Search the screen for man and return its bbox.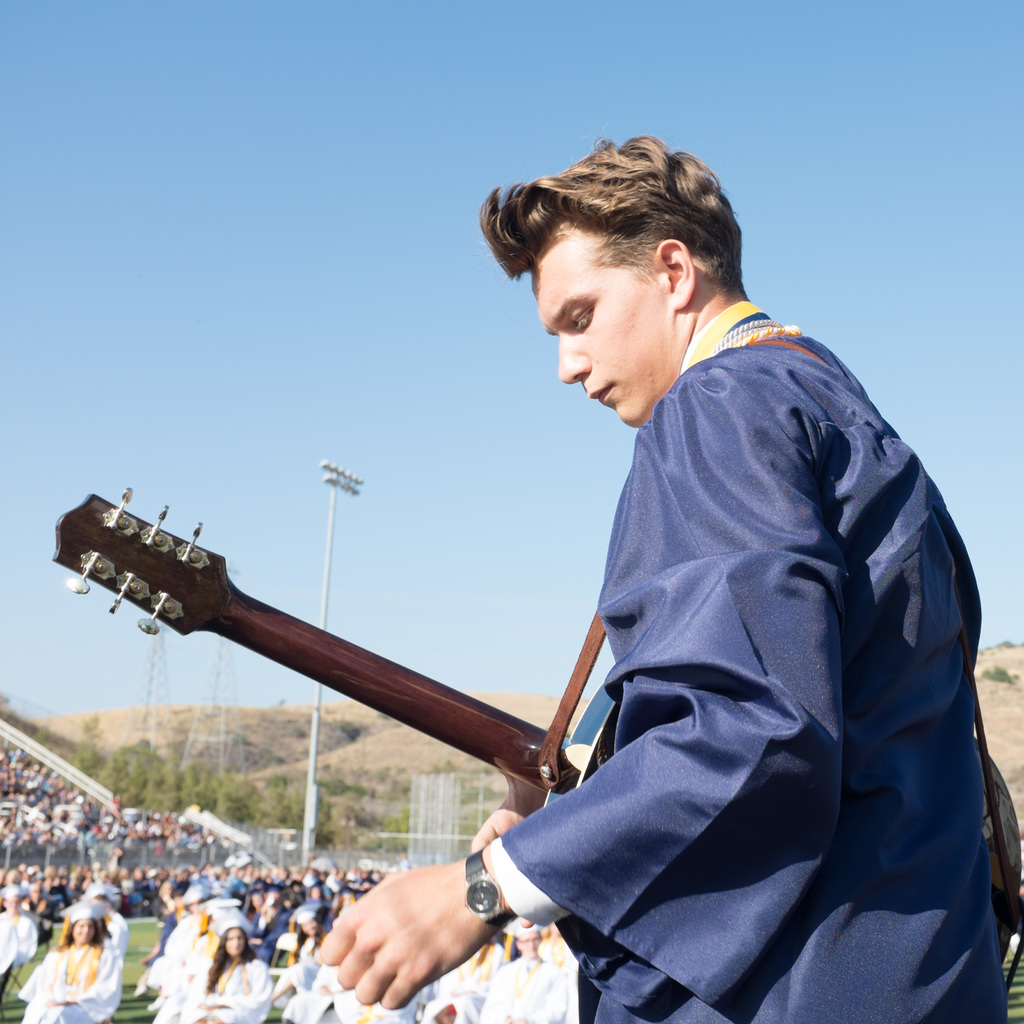
Found: [left=320, top=134, right=1013, bottom=1023].
